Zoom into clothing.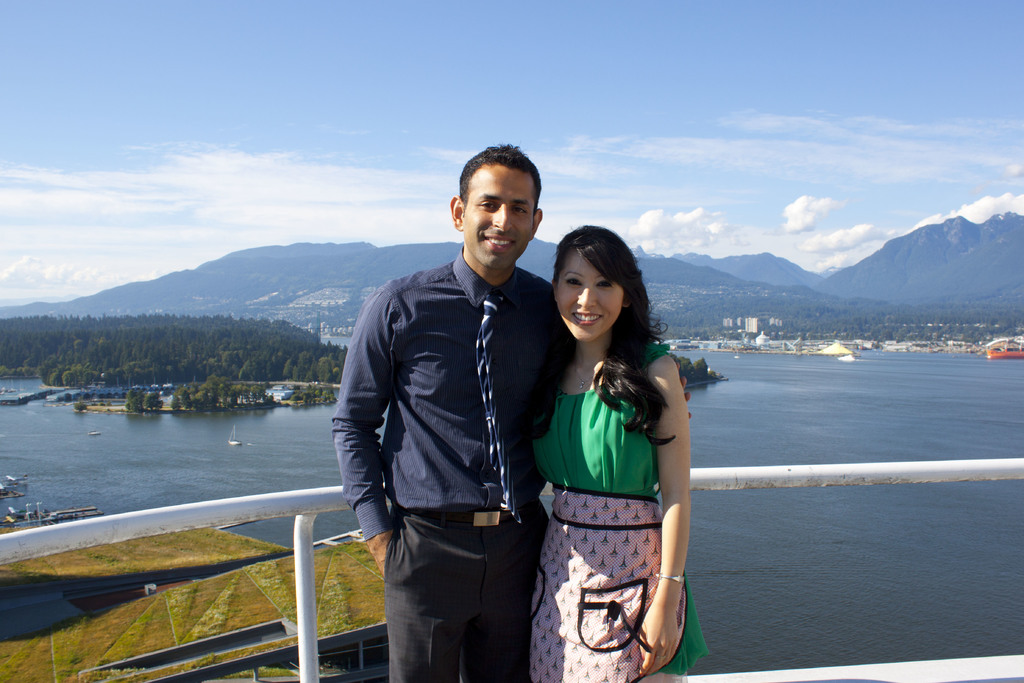
Zoom target: l=525, t=336, r=712, b=682.
